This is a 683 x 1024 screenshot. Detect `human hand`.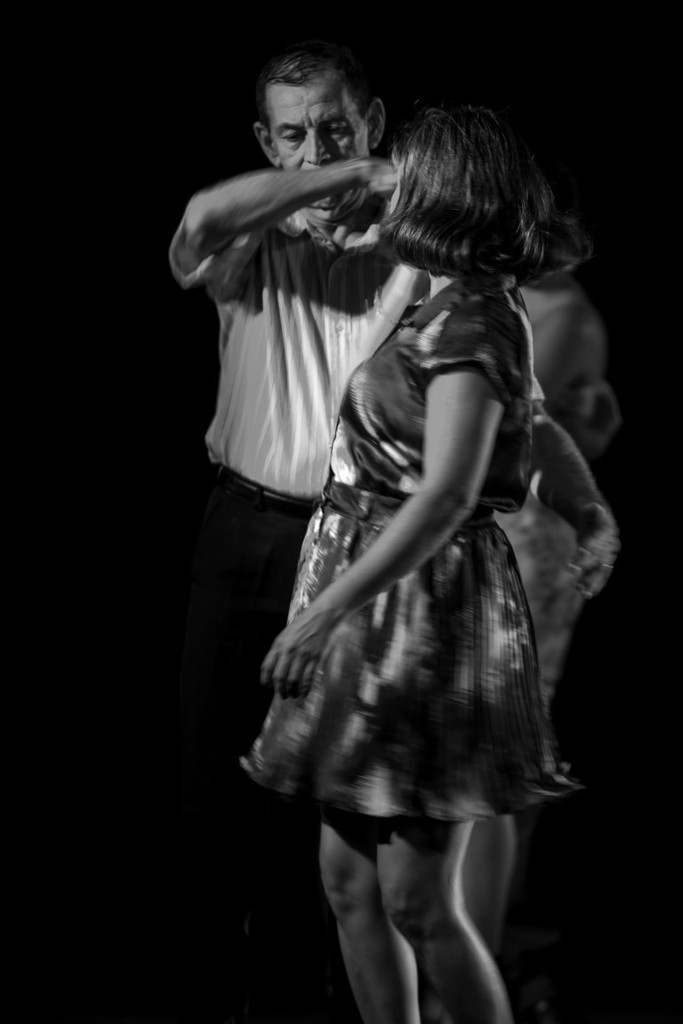
x1=360 y1=157 x2=400 y2=203.
